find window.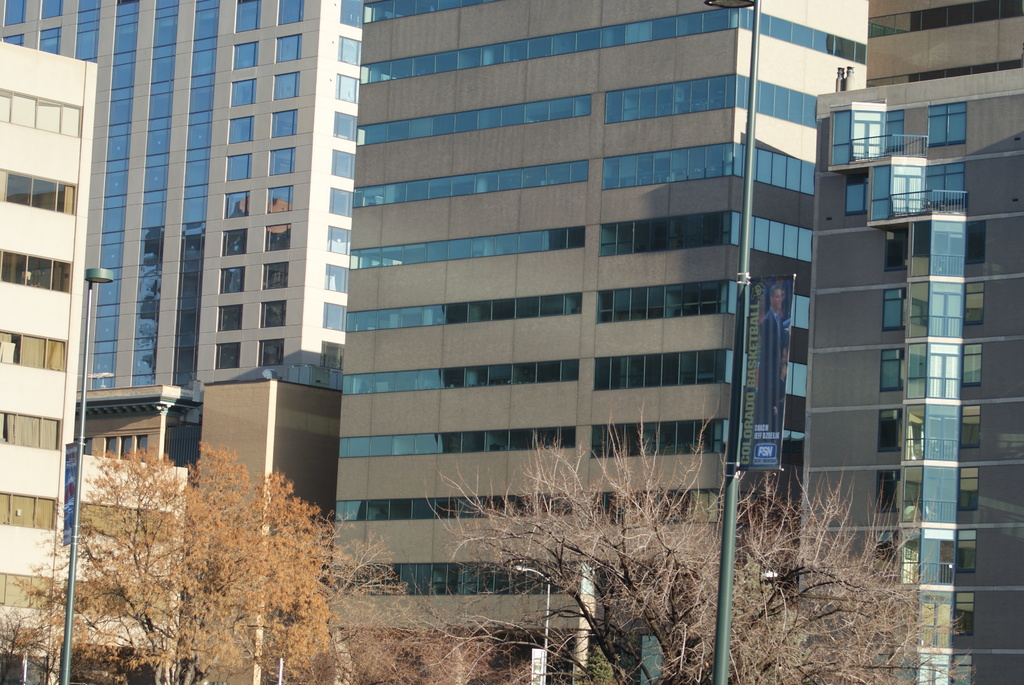
0 489 58 531.
